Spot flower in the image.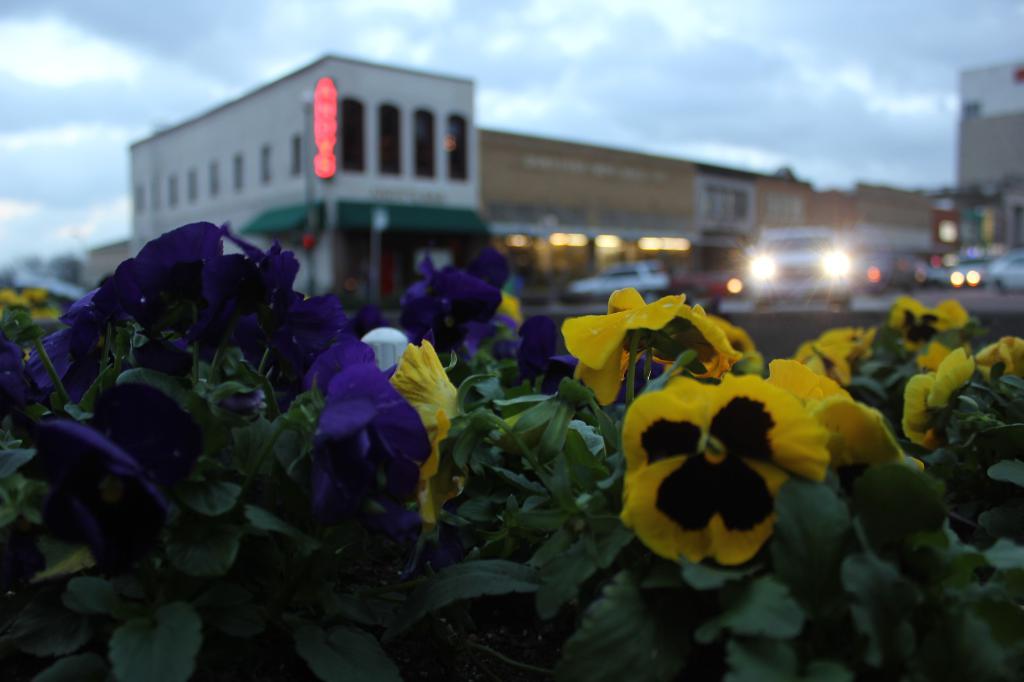
flower found at x1=400, y1=268, x2=497, y2=350.
